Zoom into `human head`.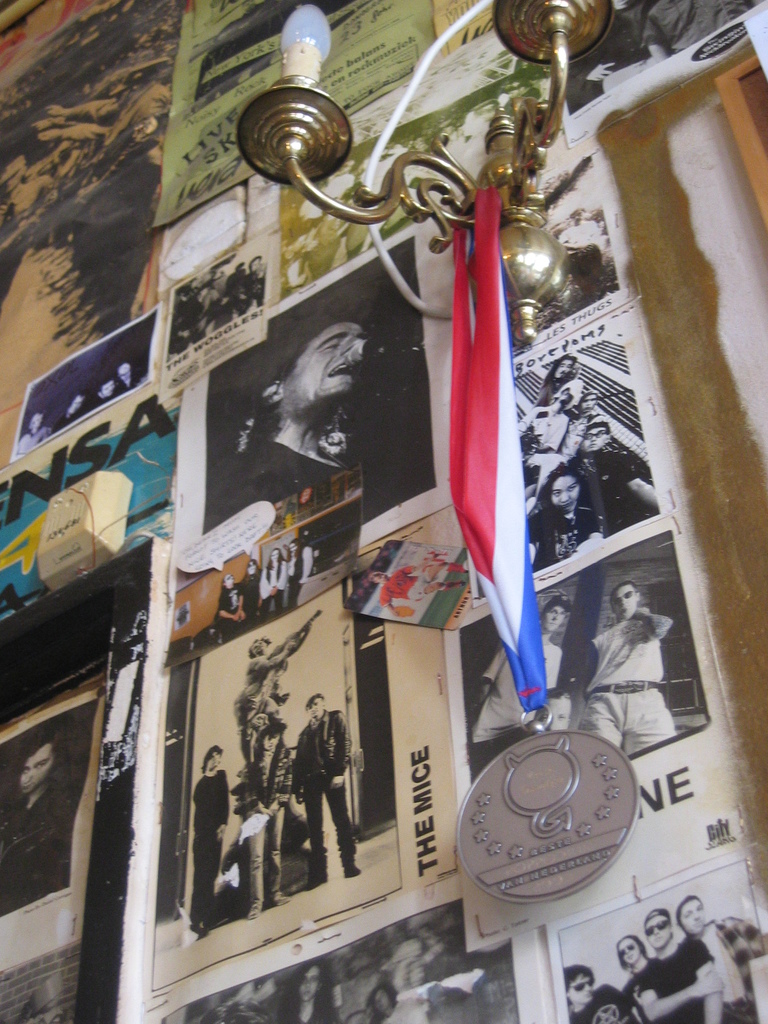
Zoom target: 12,739,63,796.
